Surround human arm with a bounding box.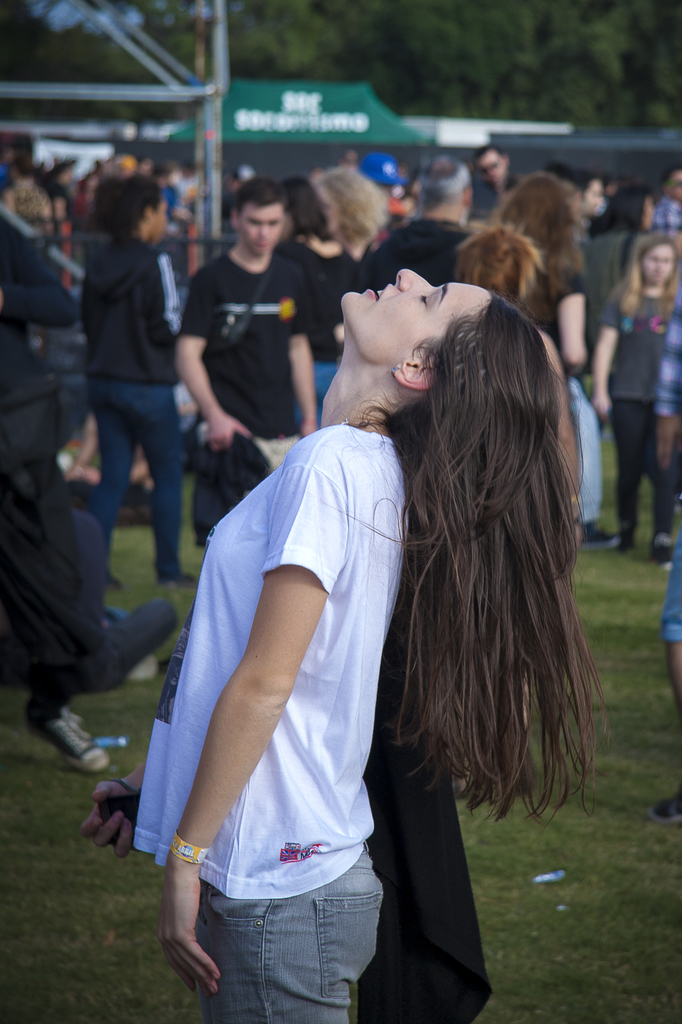
(583, 300, 631, 420).
